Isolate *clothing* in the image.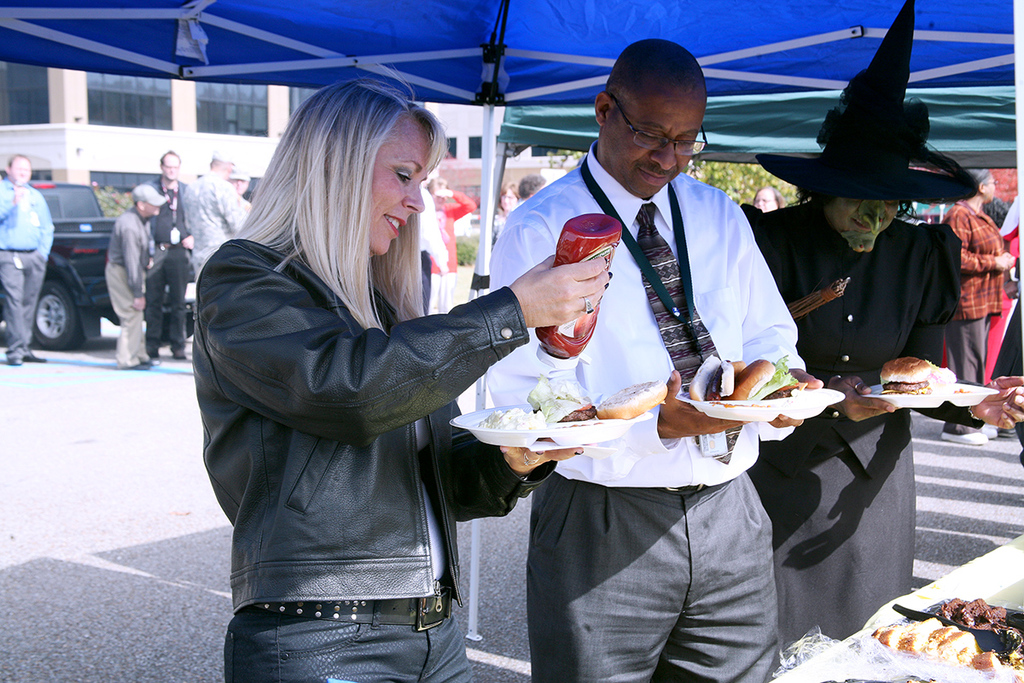
Isolated region: Rect(0, 181, 56, 370).
